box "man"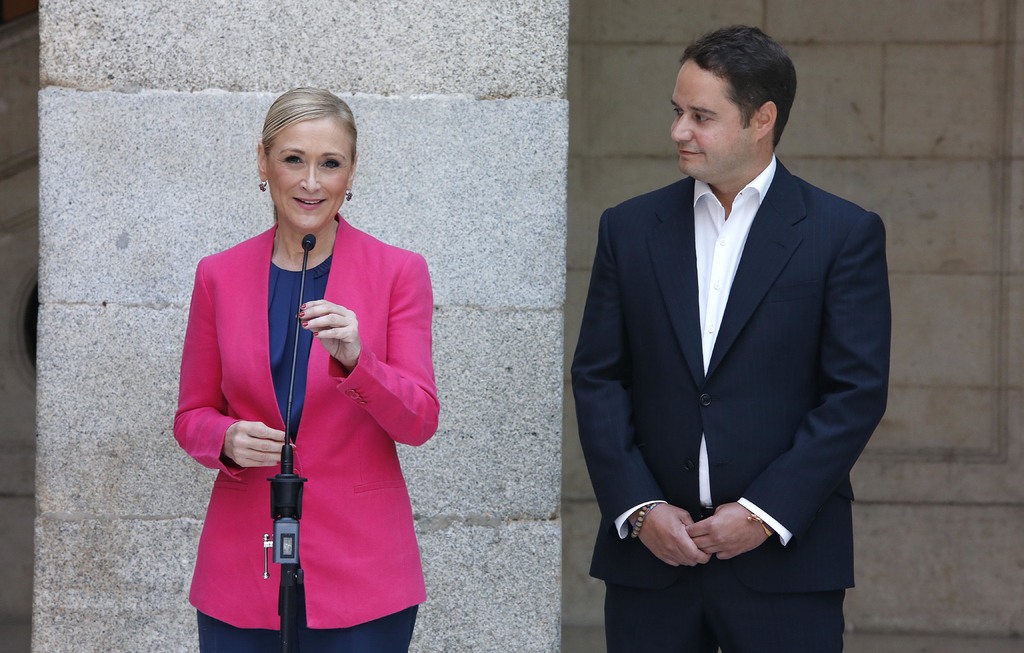
[left=586, top=24, right=888, bottom=652]
